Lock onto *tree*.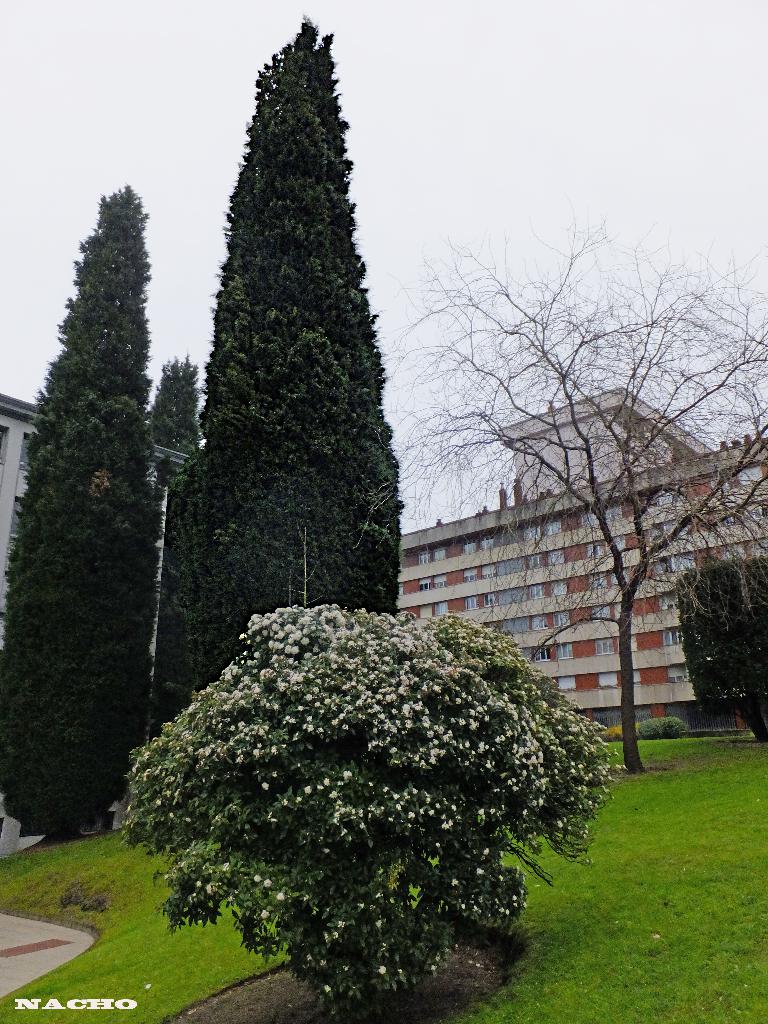
Locked: [x1=393, y1=197, x2=767, y2=767].
